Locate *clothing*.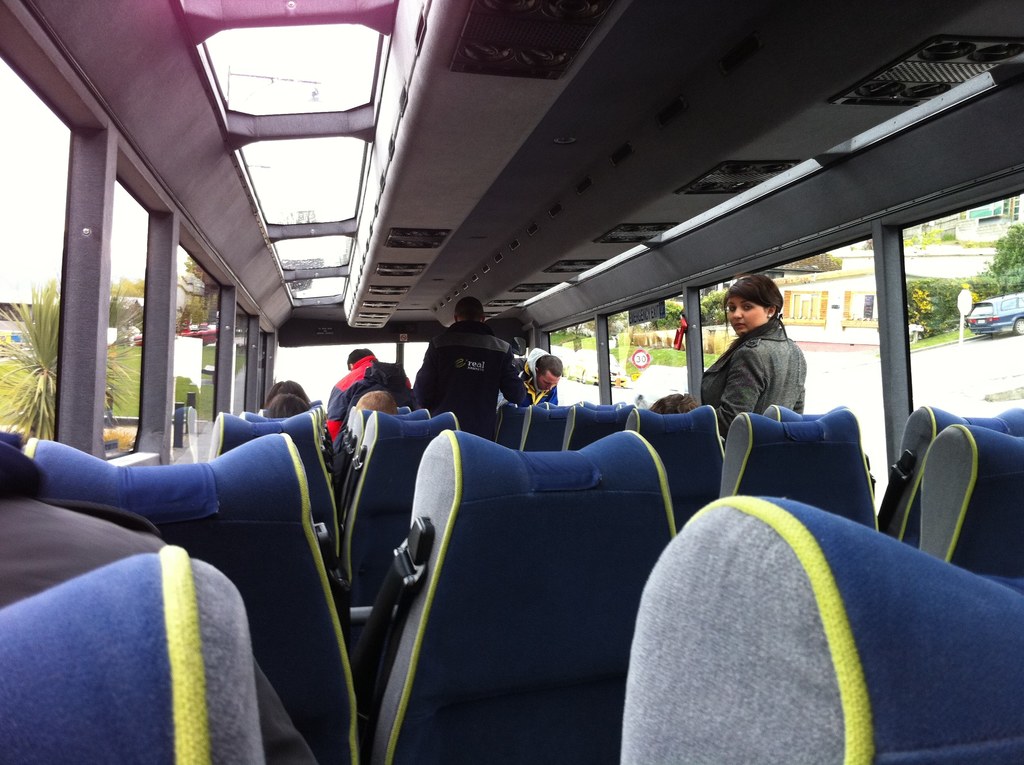
Bounding box: region(702, 294, 825, 444).
